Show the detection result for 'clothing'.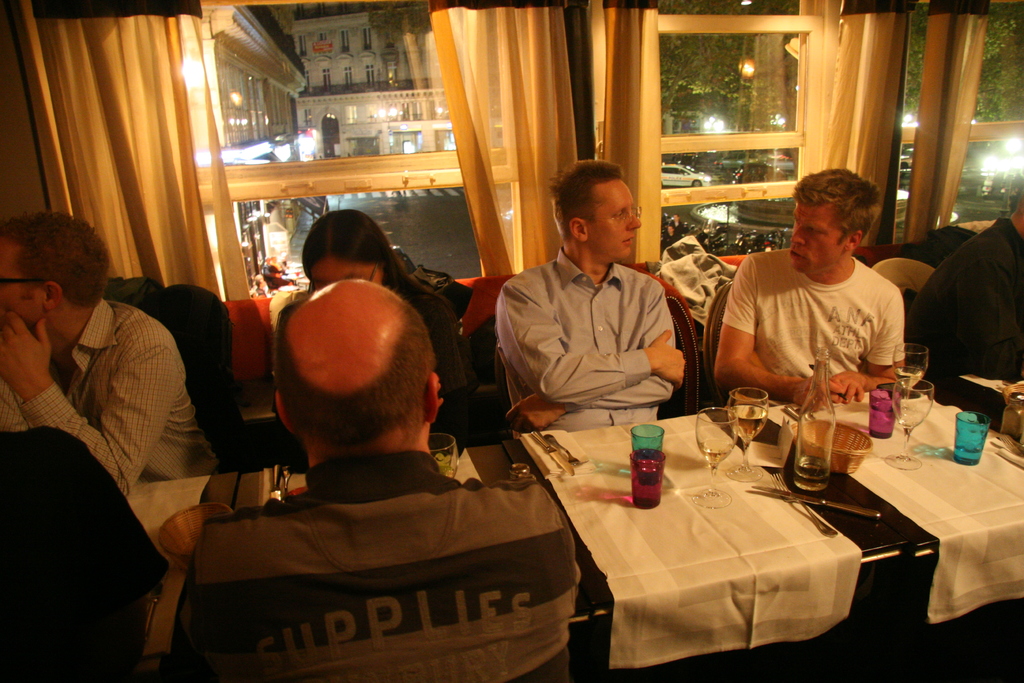
left=0, top=292, right=223, bottom=498.
